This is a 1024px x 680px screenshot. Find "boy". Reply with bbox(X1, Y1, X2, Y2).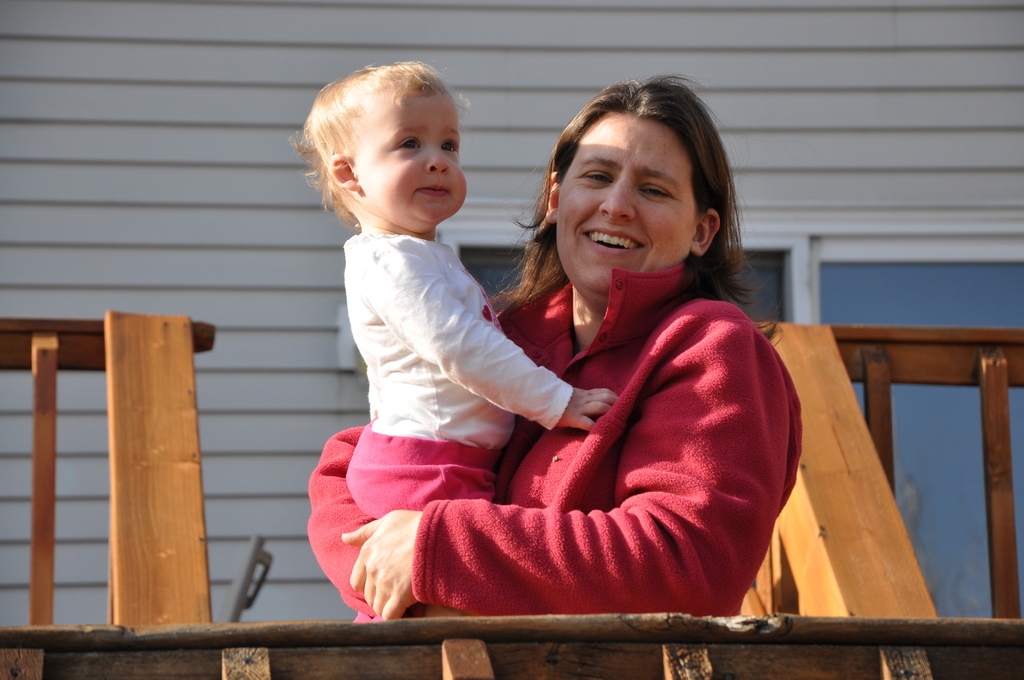
bbox(287, 60, 627, 621).
